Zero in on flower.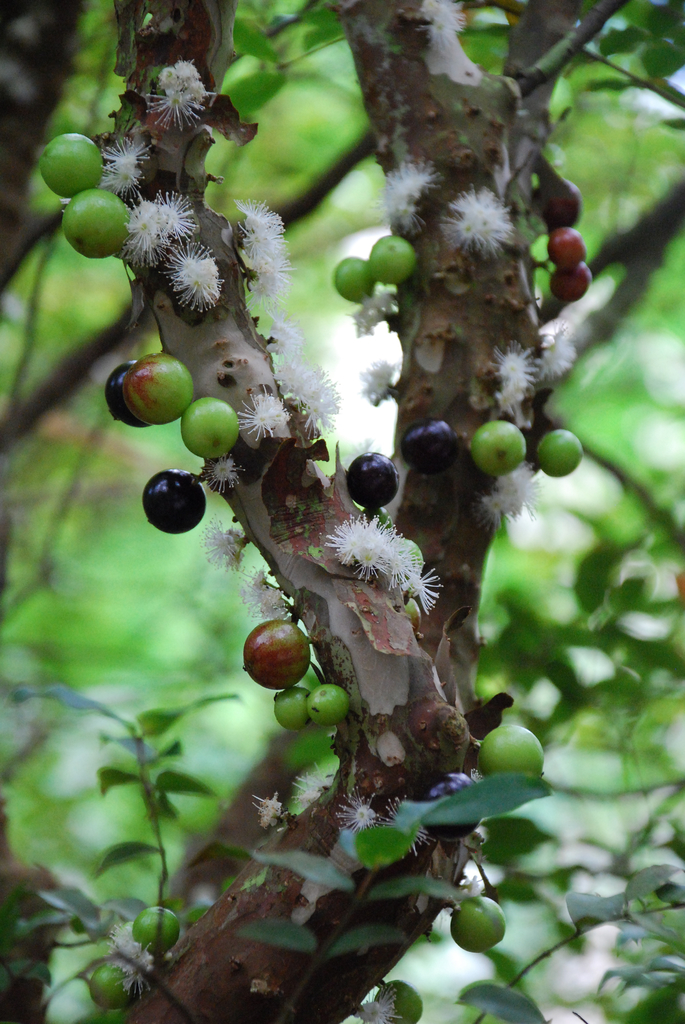
Zeroed in: box=[93, 128, 151, 191].
